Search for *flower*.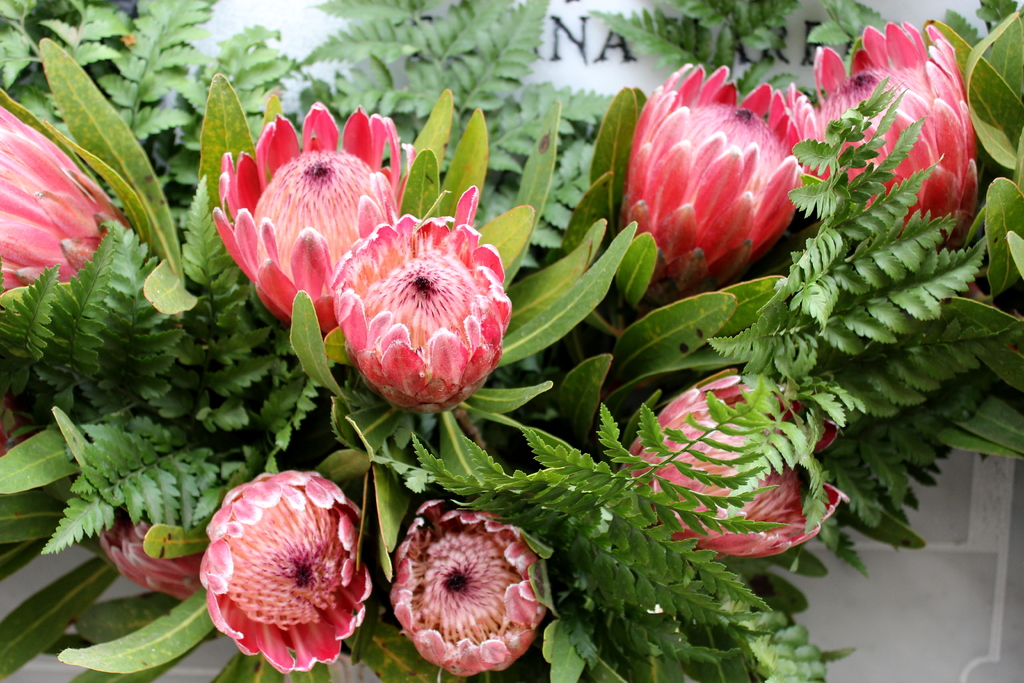
Found at {"left": 335, "top": 183, "right": 511, "bottom": 420}.
